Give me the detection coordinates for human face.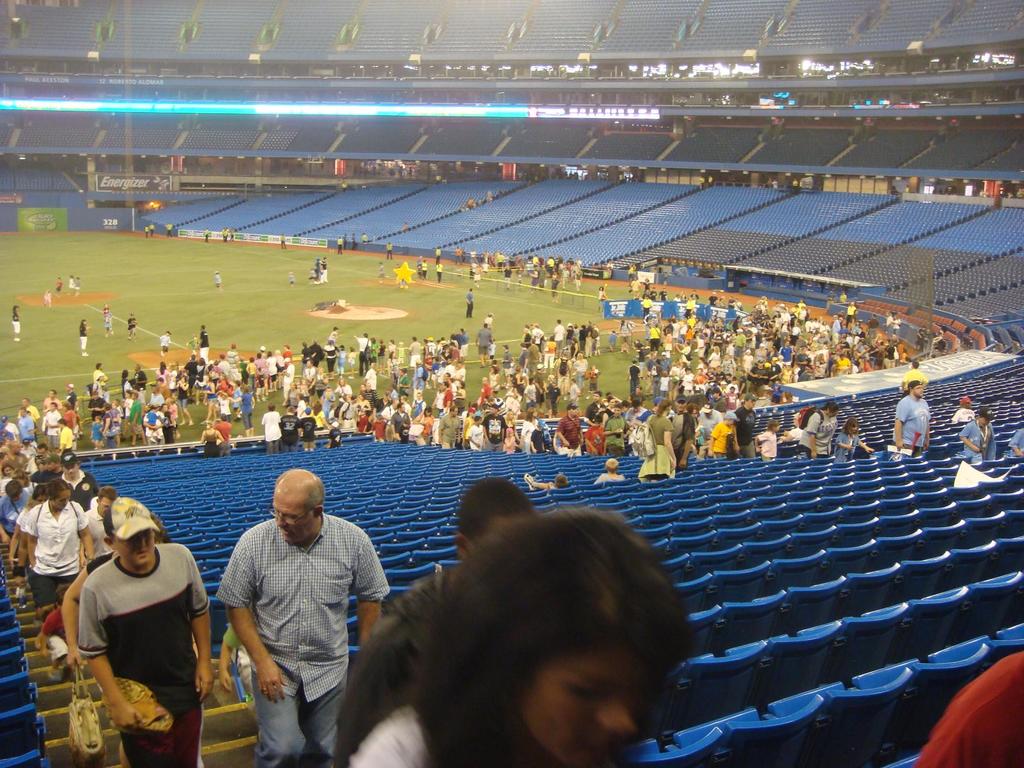
<bbox>104, 498, 109, 508</bbox>.
